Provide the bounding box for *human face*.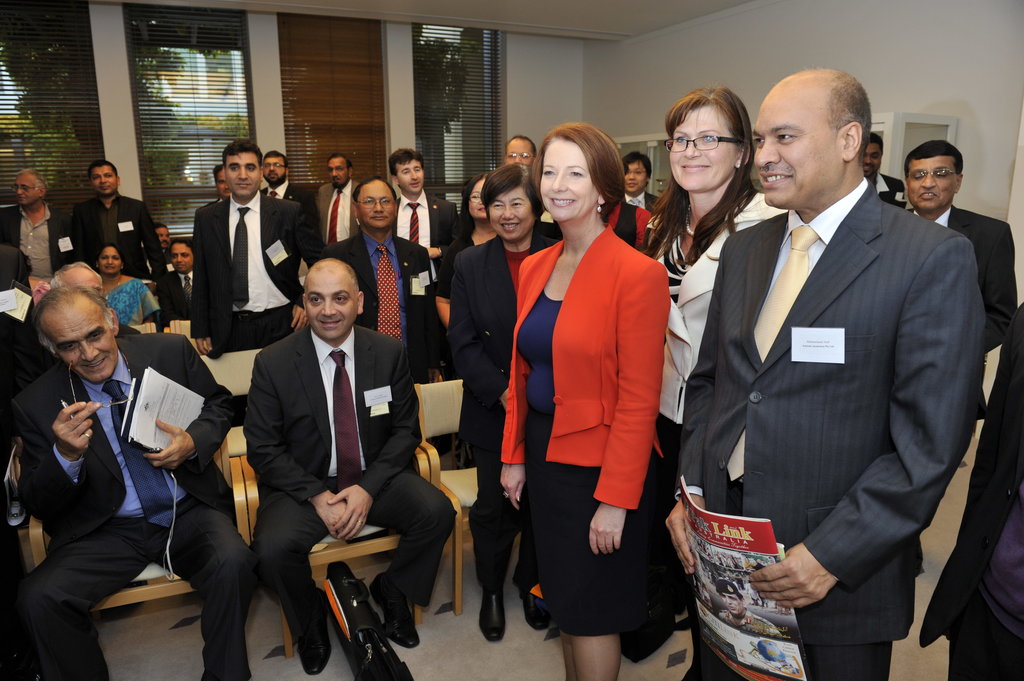
(x1=387, y1=157, x2=423, y2=188).
